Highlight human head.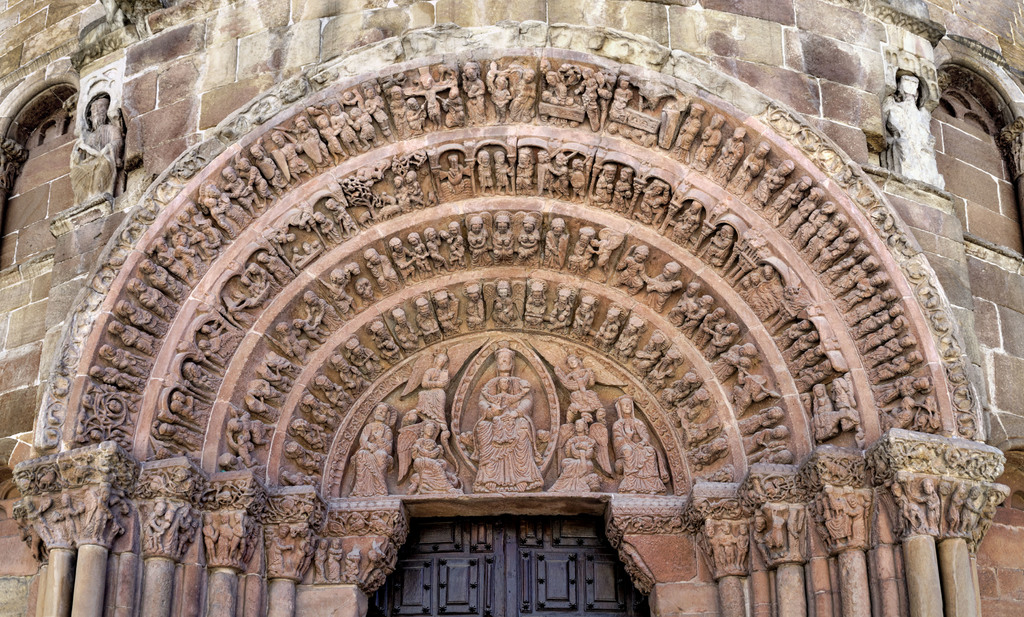
Highlighted region: {"left": 899, "top": 400, "right": 912, "bottom": 412}.
